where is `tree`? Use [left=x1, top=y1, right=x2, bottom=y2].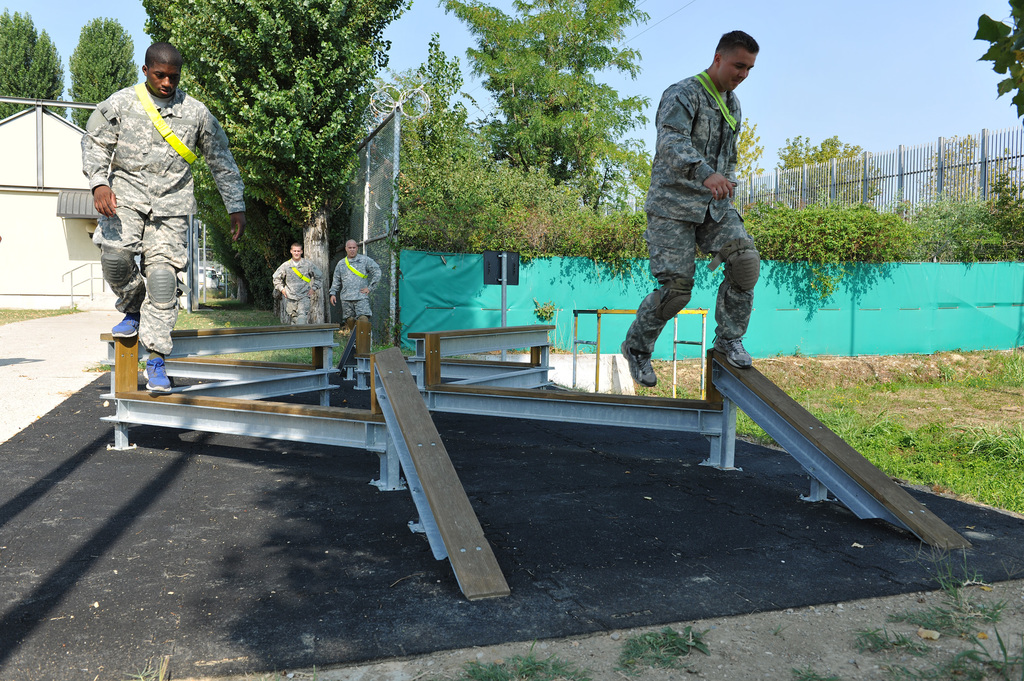
[left=68, top=11, right=134, bottom=99].
